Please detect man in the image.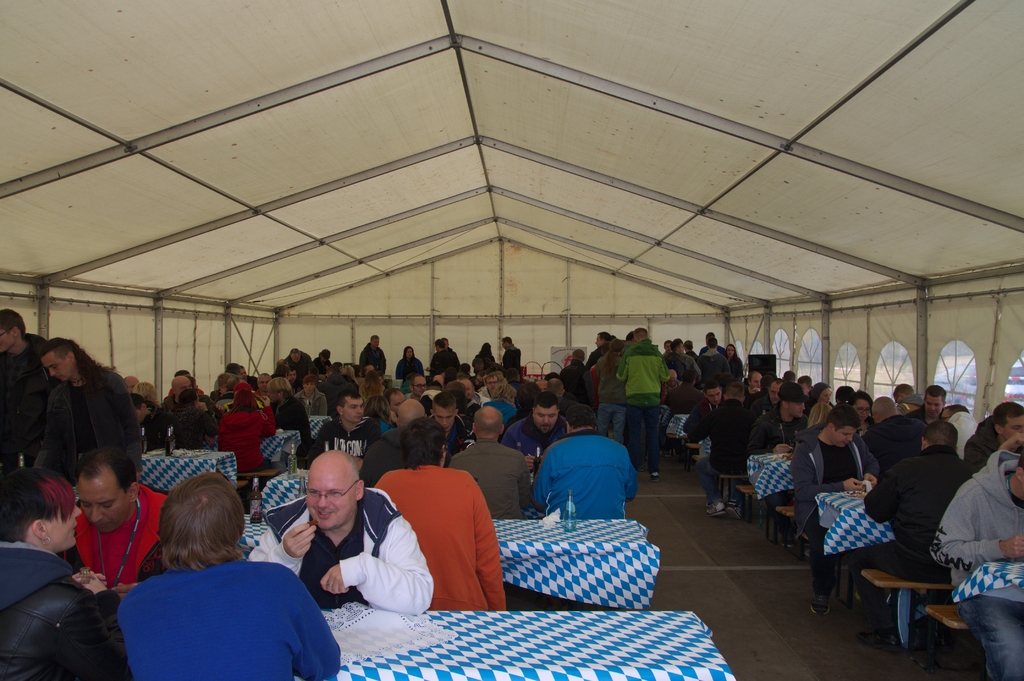
box=[746, 378, 811, 549].
